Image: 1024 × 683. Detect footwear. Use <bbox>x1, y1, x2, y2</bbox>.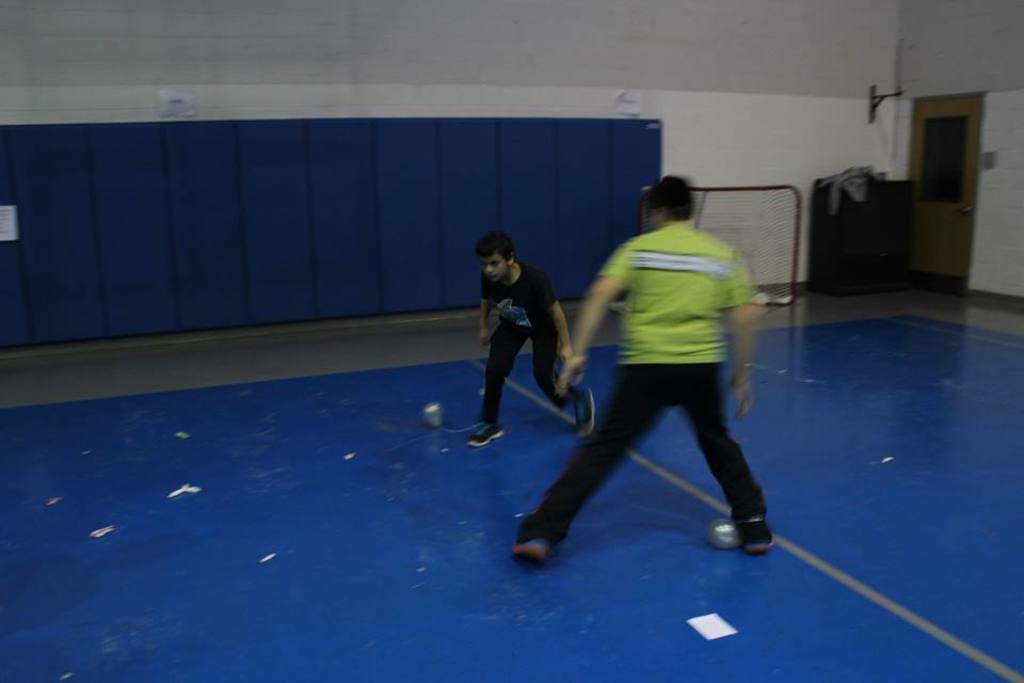
<bbox>464, 425, 505, 448</bbox>.
